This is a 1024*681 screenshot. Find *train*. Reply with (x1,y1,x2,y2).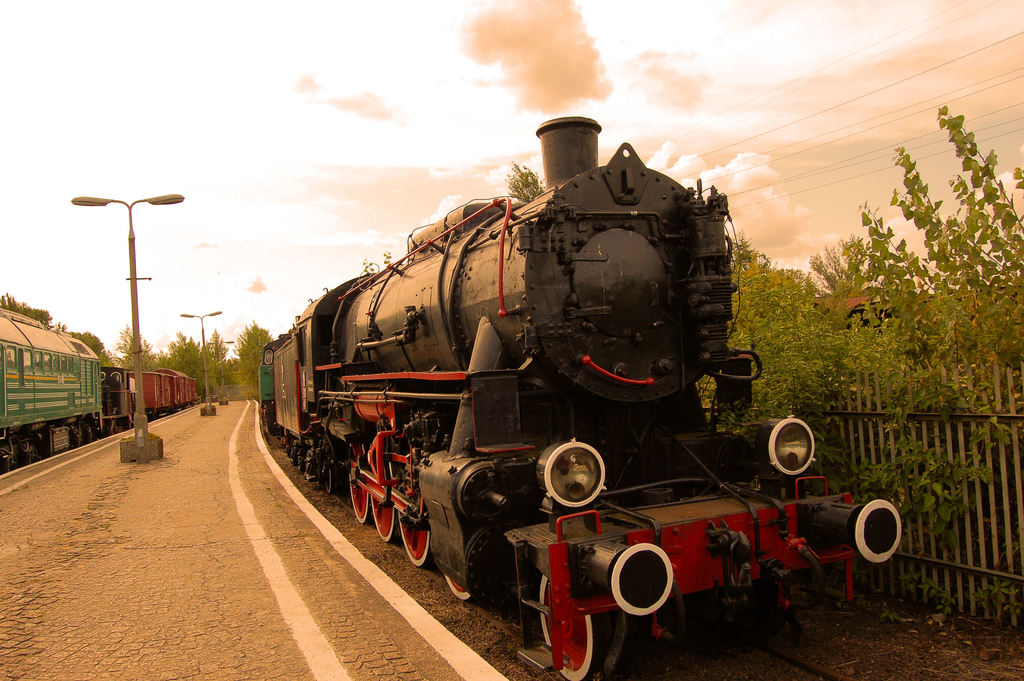
(0,303,195,470).
